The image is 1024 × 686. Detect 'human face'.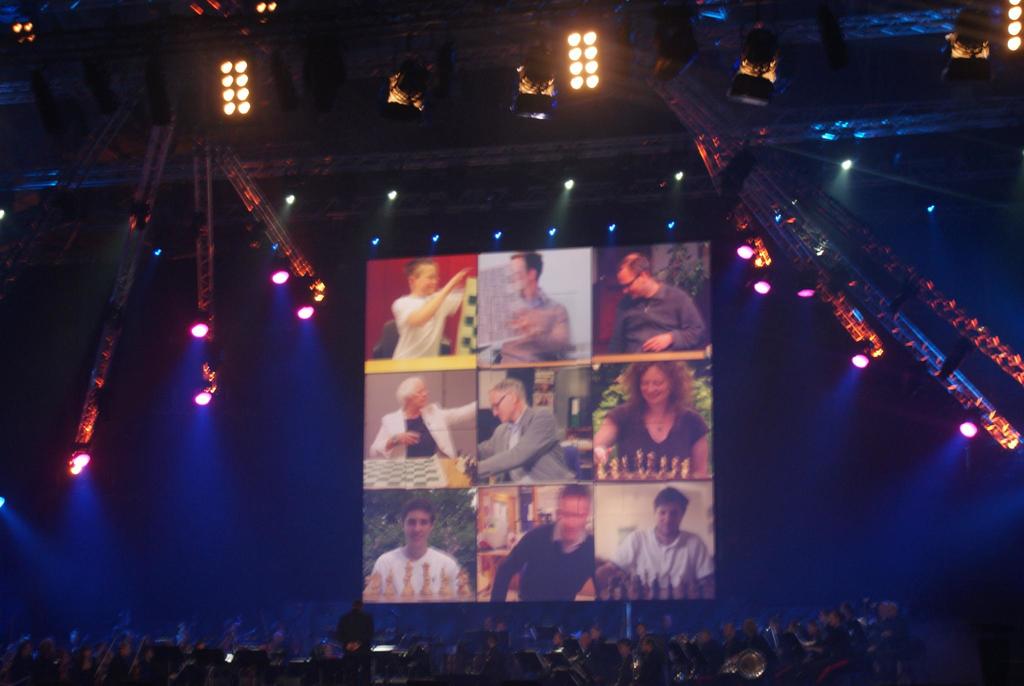
Detection: x1=324, y1=644, x2=335, y2=659.
